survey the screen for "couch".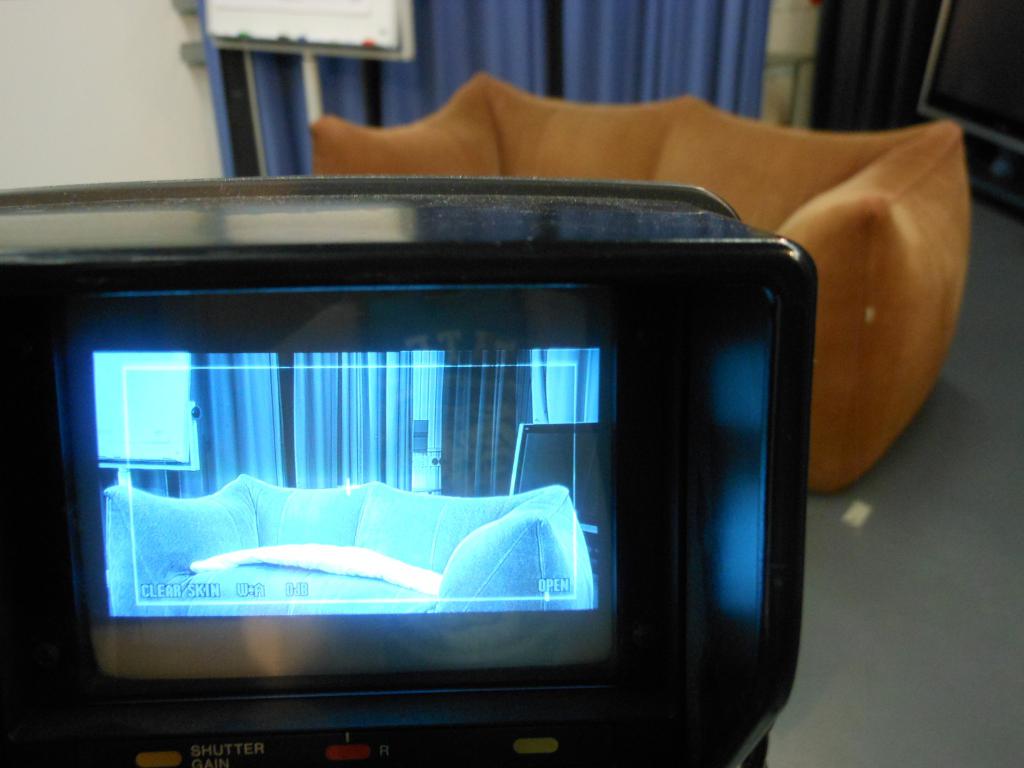
Survey found: 303:70:975:499.
